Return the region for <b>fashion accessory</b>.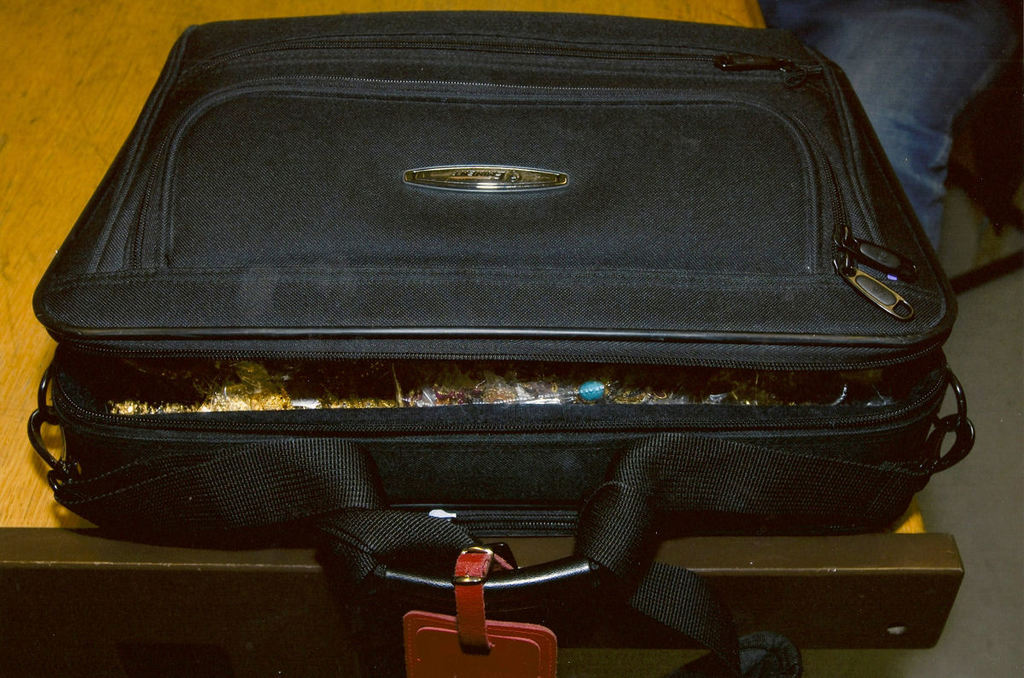
[26, 7, 975, 676].
